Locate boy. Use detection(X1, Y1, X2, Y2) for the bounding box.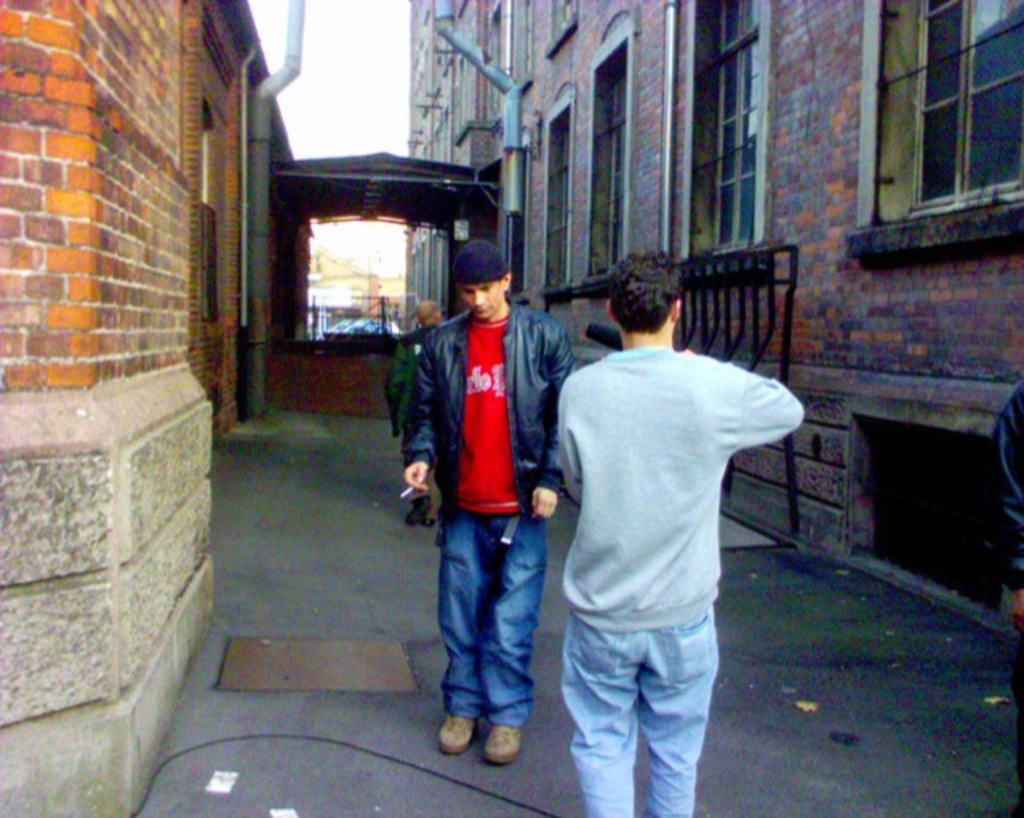
detection(555, 251, 806, 816).
